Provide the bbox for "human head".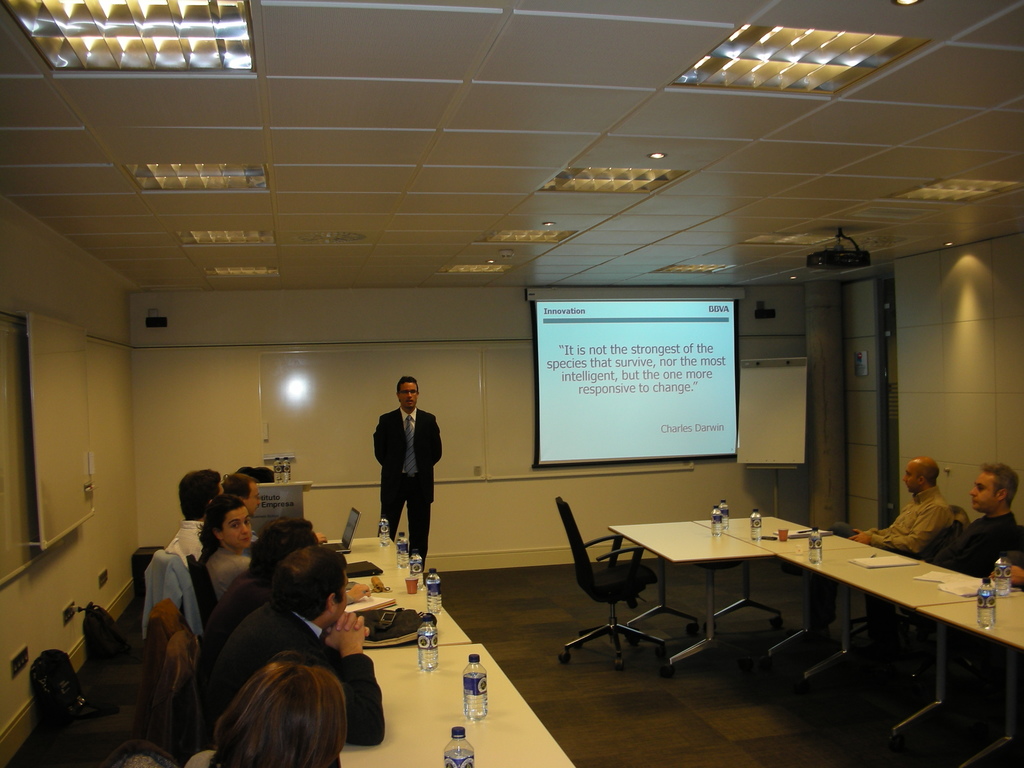
BBox(903, 458, 941, 495).
